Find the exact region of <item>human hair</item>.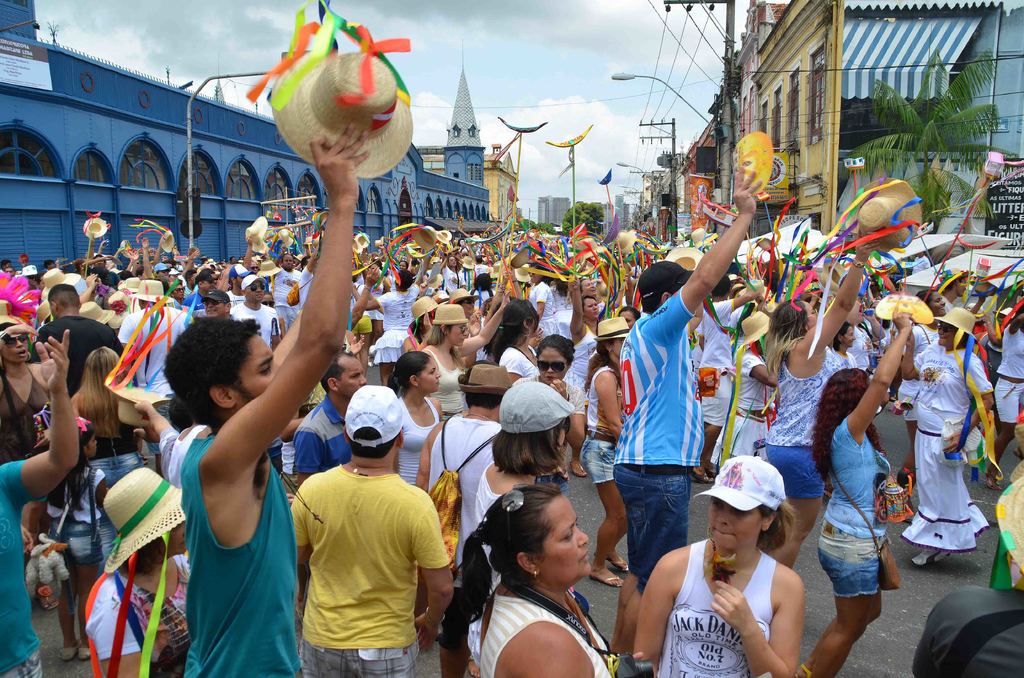
Exact region: (x1=394, y1=269, x2=414, y2=291).
